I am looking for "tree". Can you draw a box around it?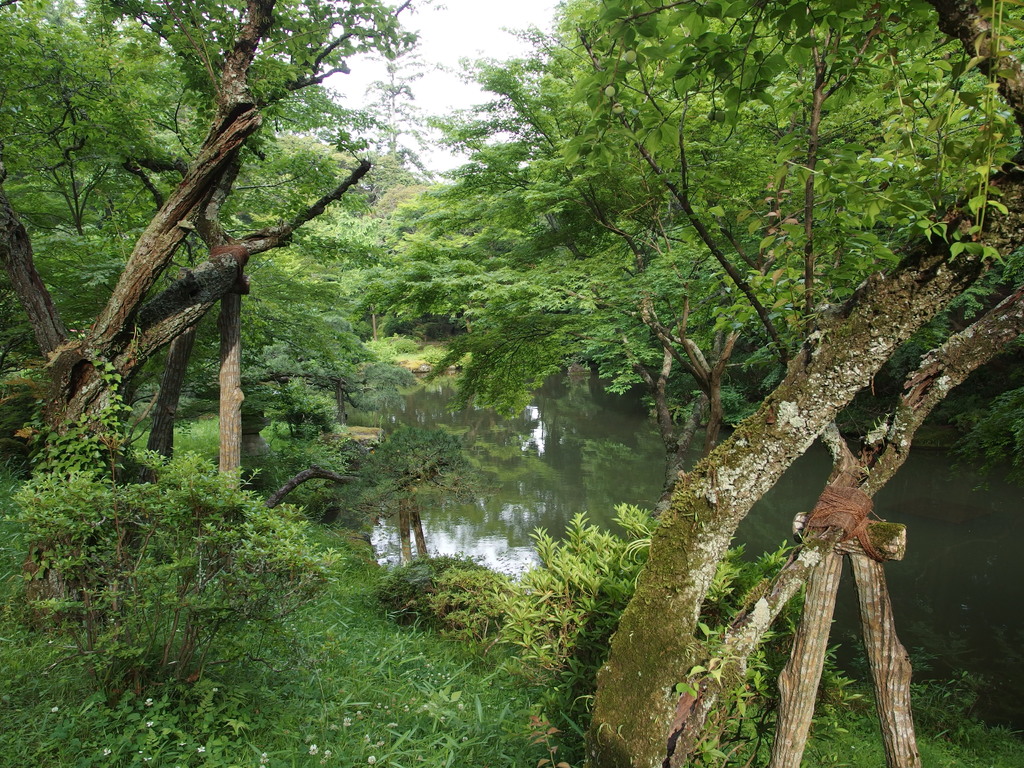
Sure, the bounding box is BBox(406, 0, 1023, 767).
